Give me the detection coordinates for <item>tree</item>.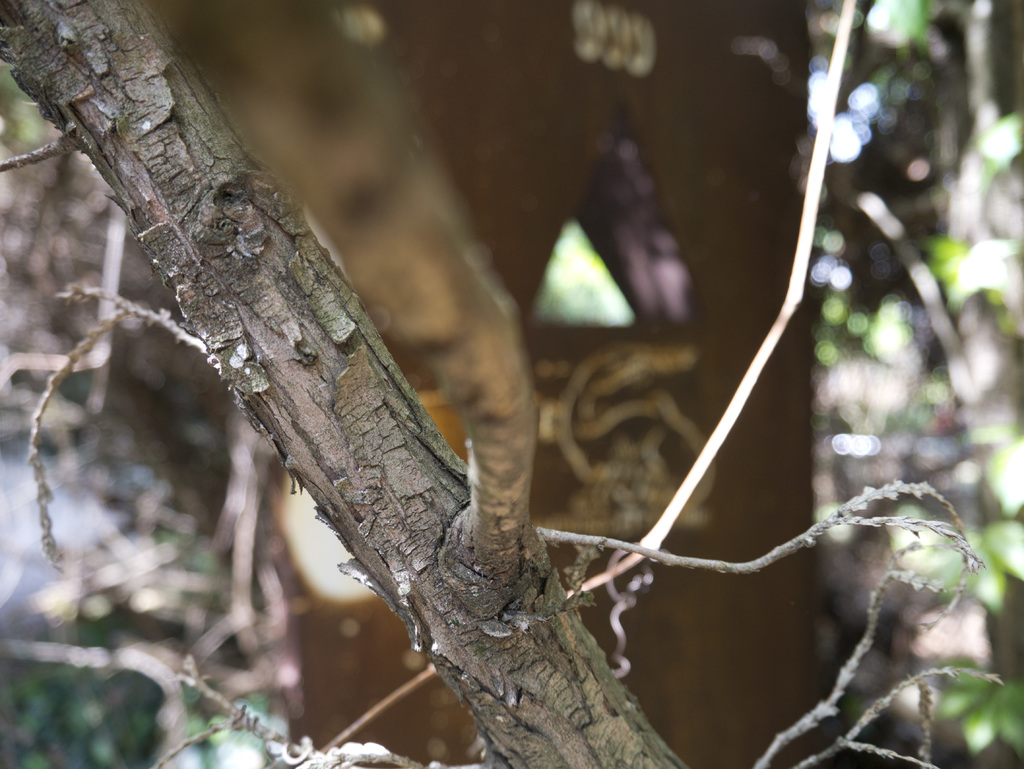
l=0, t=0, r=1023, b=768.
